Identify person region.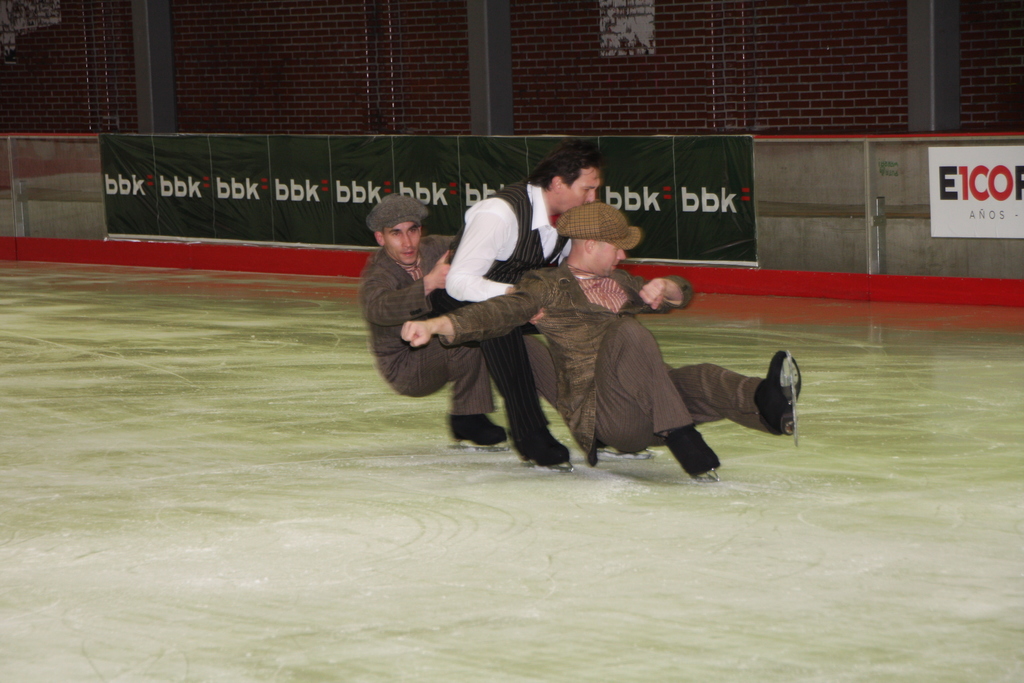
Region: (447, 136, 604, 472).
